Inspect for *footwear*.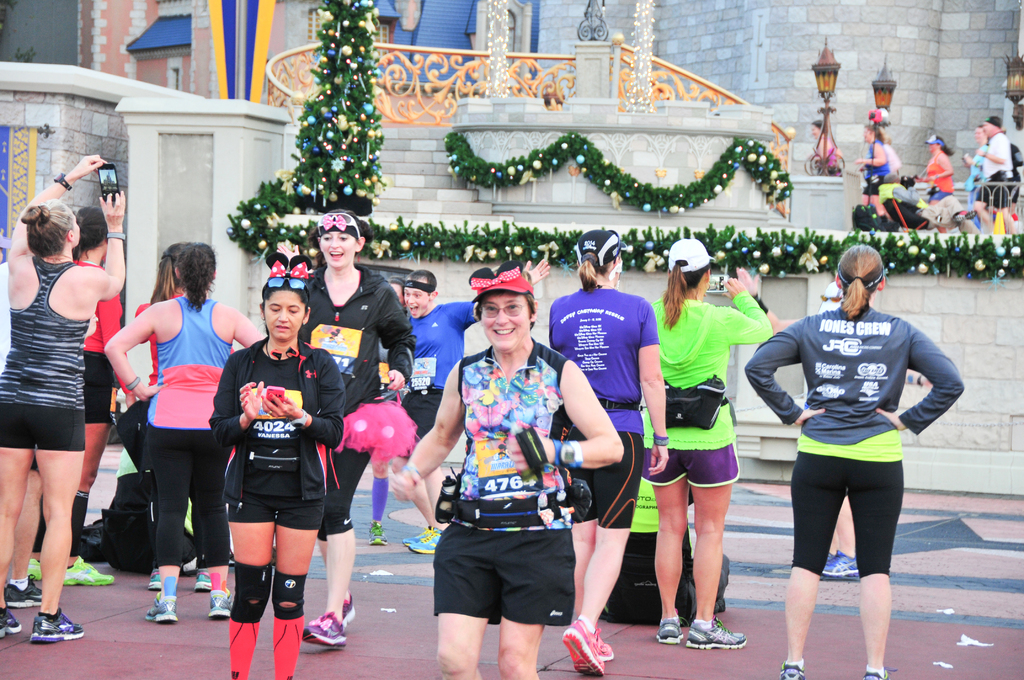
Inspection: (63,557,114,586).
